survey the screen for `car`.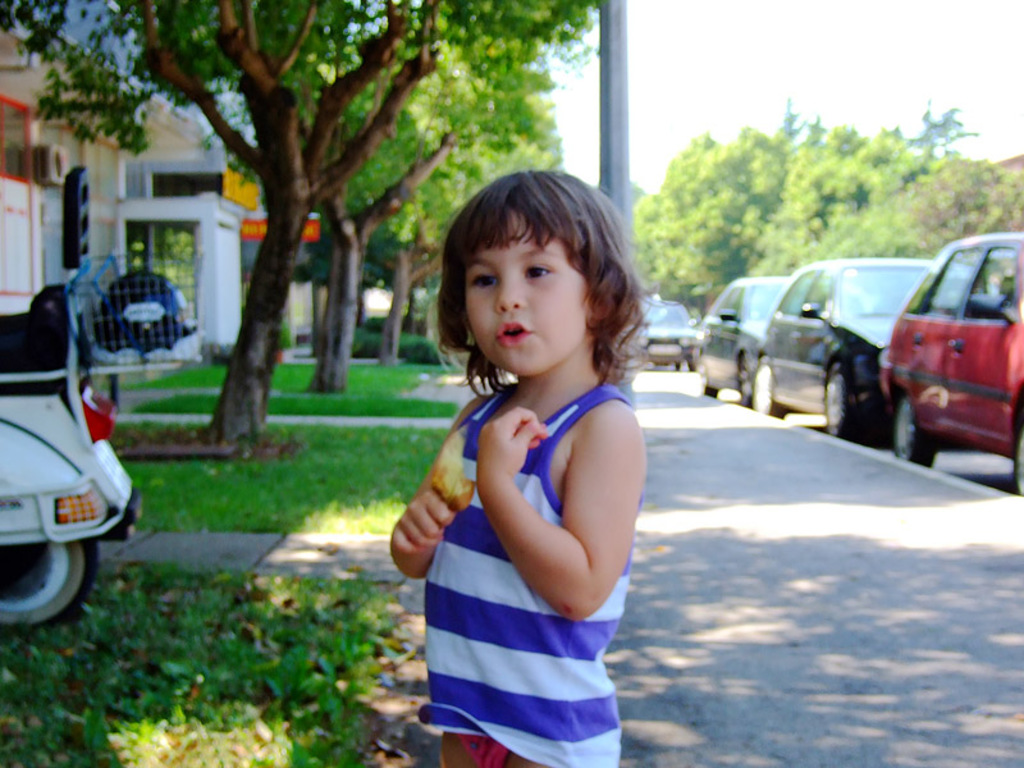
Survey found: l=883, t=229, r=1023, b=498.
